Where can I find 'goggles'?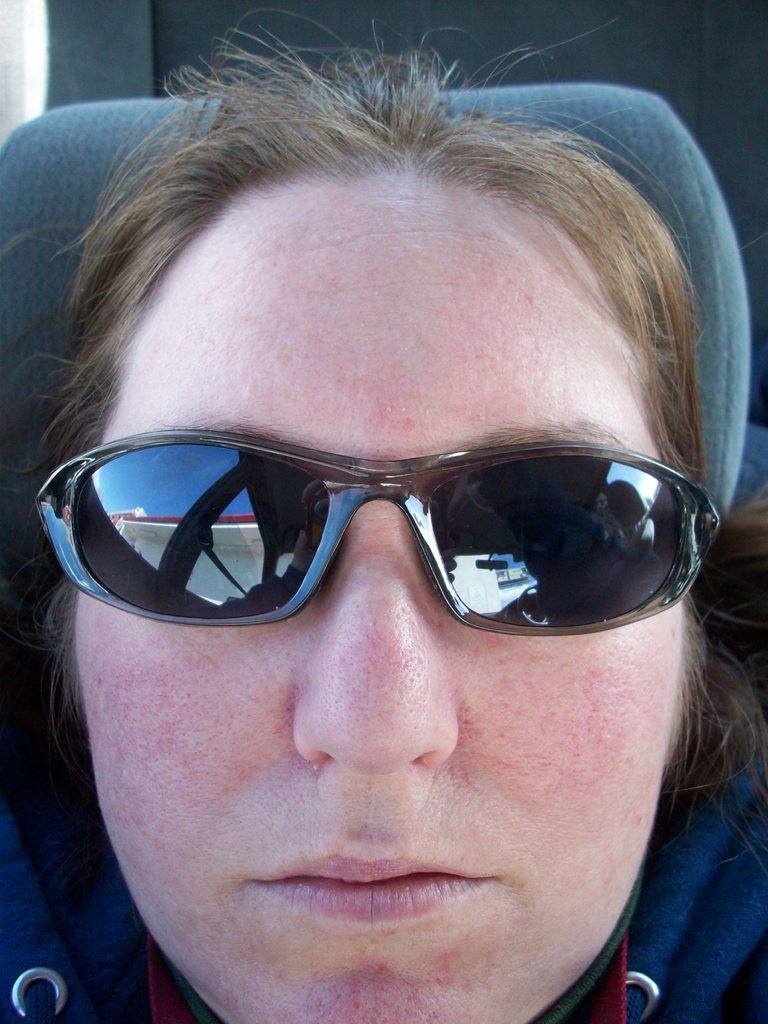
You can find it at rect(28, 430, 721, 636).
